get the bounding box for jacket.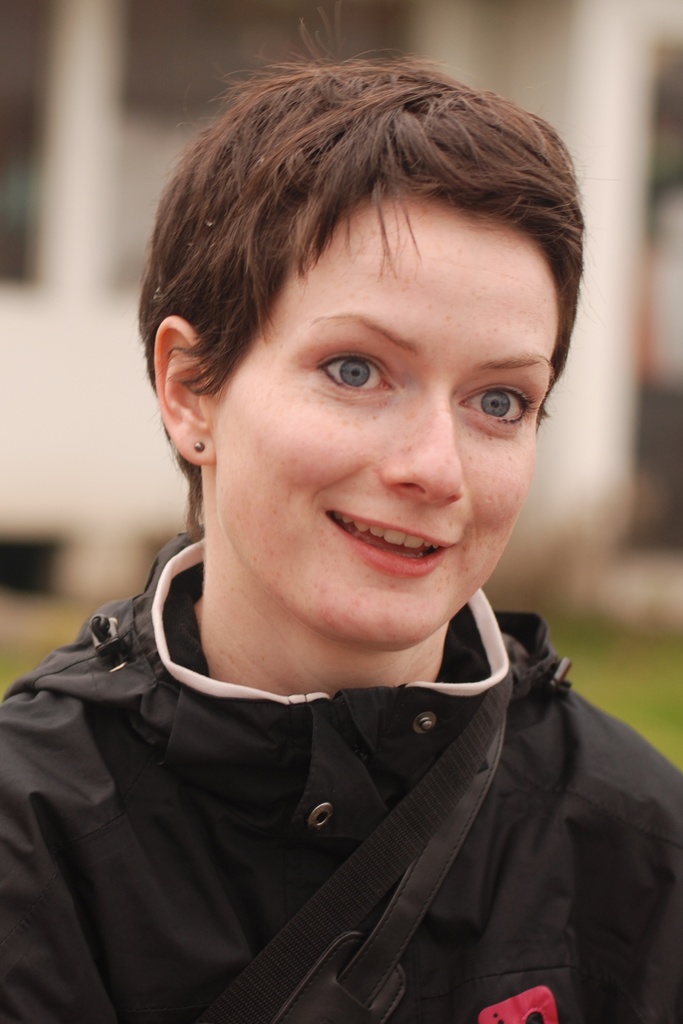
left=0, top=605, right=650, bottom=1014.
